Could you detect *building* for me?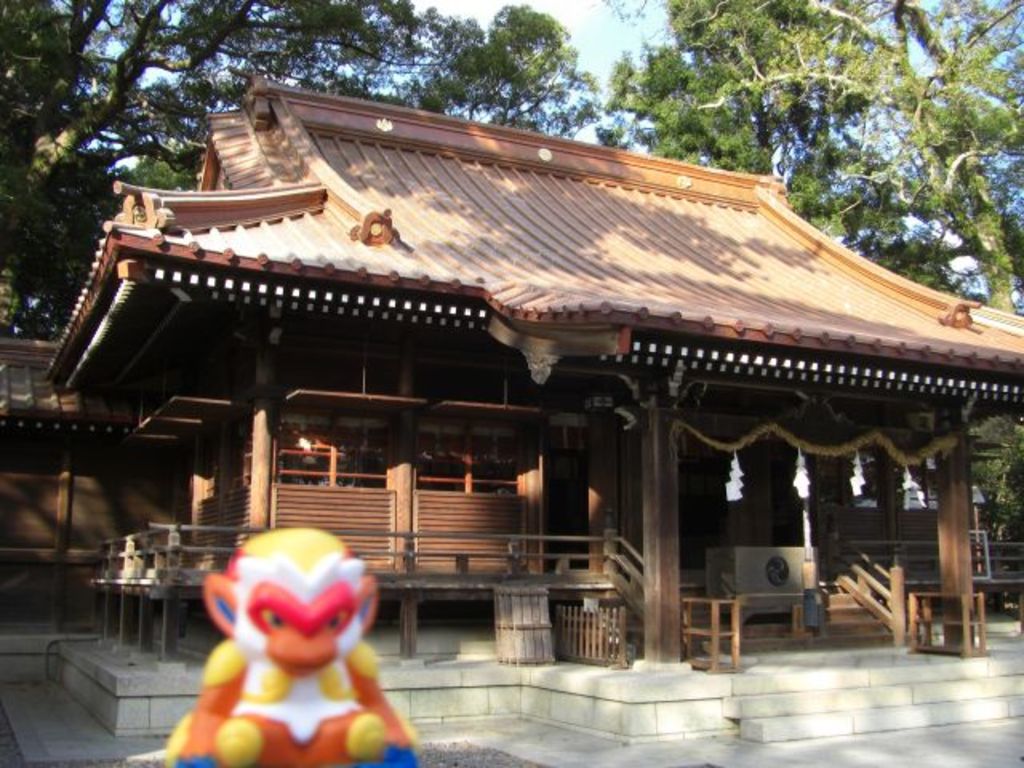
Detection result: box=[0, 66, 1022, 683].
